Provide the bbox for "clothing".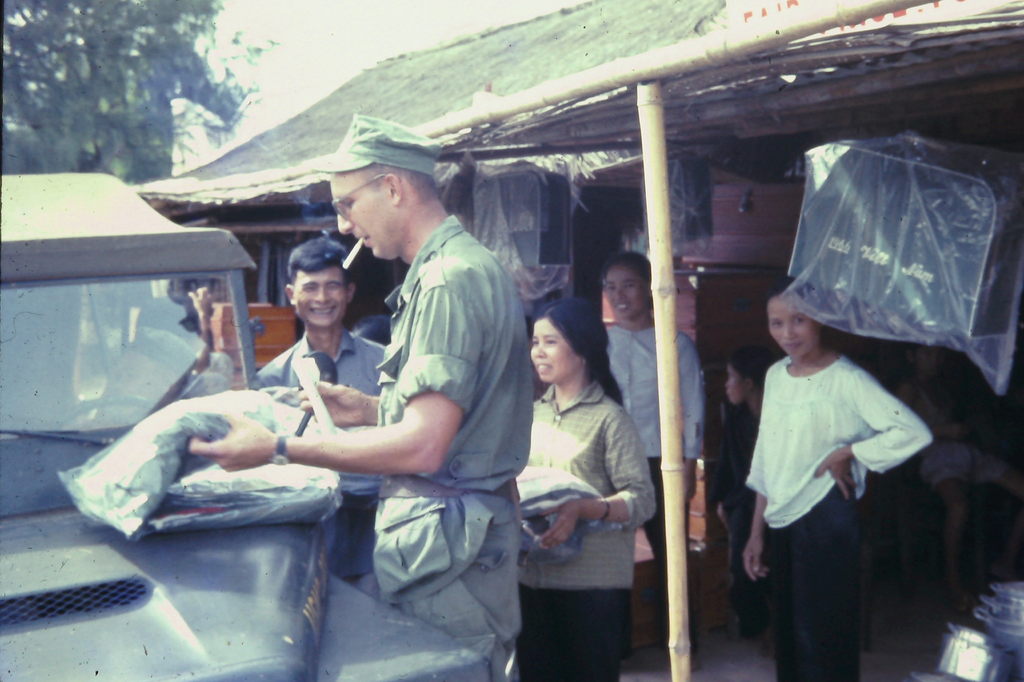
(263, 328, 380, 568).
